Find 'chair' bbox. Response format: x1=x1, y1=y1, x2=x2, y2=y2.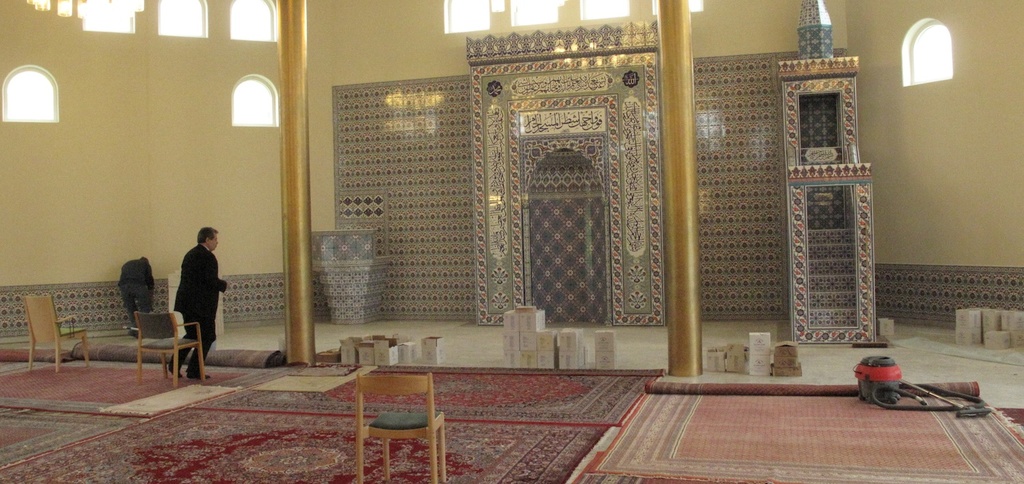
x1=339, y1=354, x2=446, y2=481.
